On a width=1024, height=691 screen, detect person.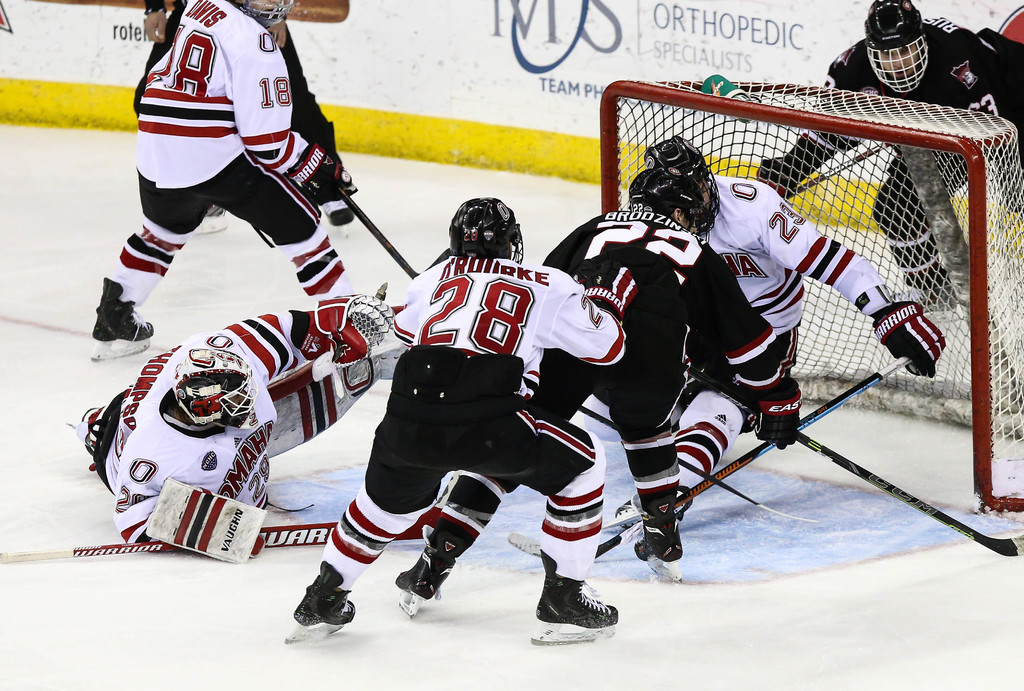
Rect(635, 142, 957, 491).
